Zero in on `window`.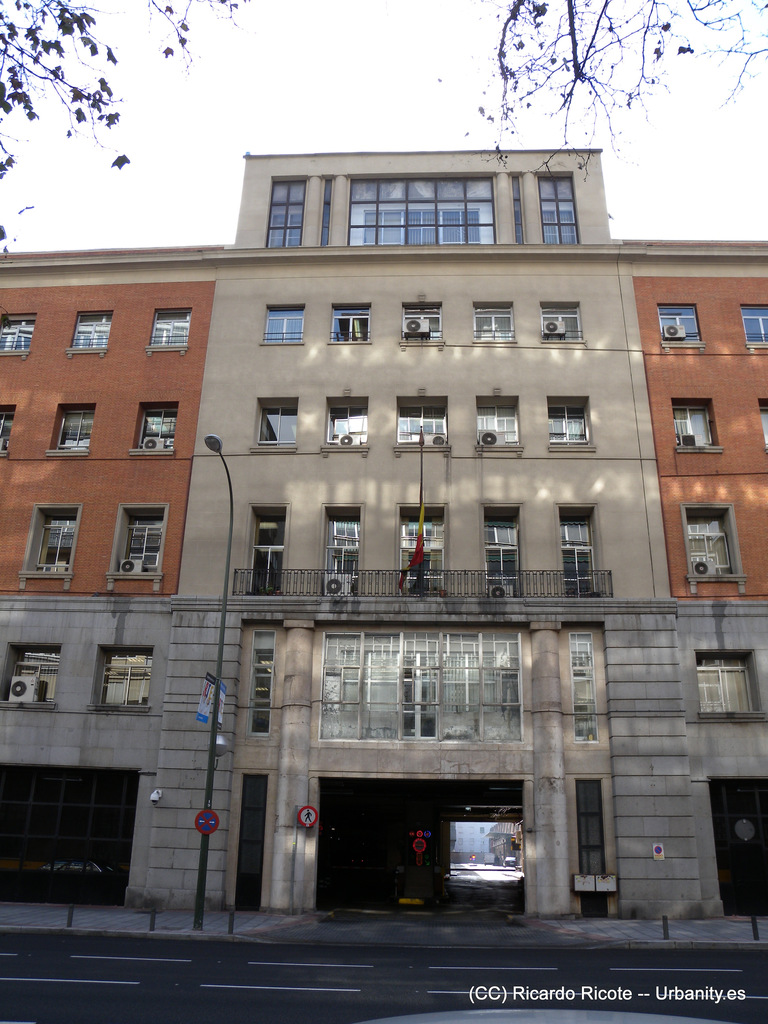
Zeroed in: <bbox>0, 638, 63, 706</bbox>.
